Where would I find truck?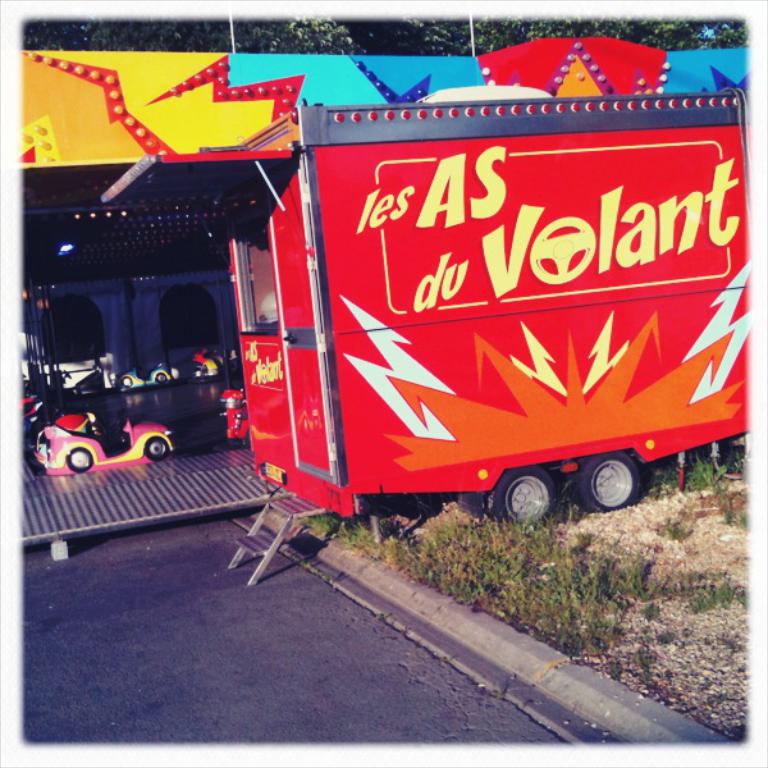
At detection(229, 123, 730, 563).
